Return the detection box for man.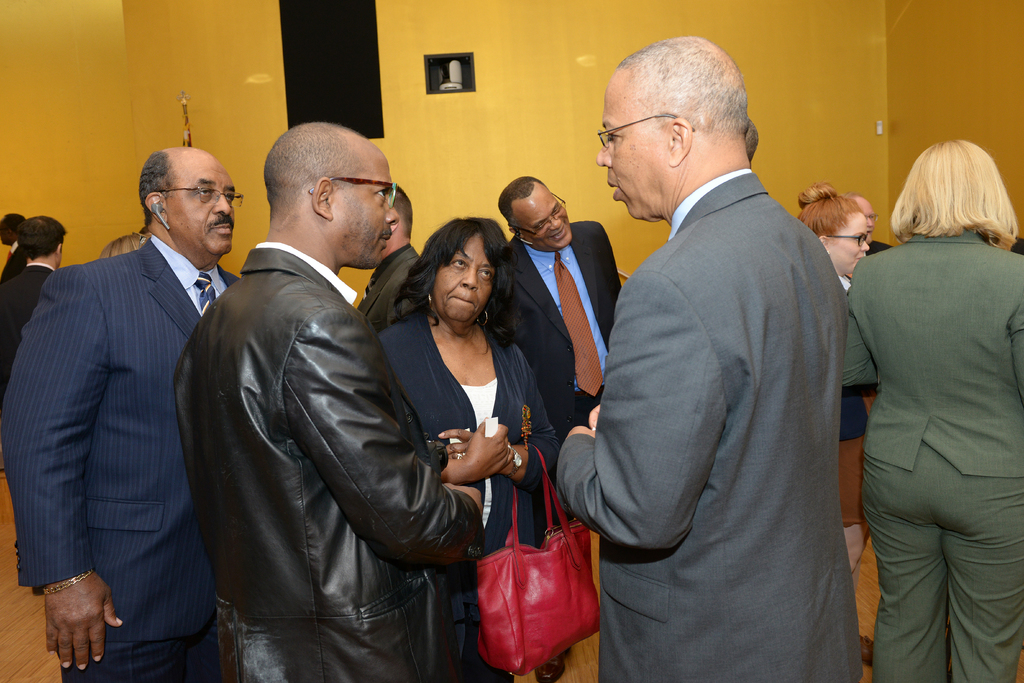
(540,35,863,682).
